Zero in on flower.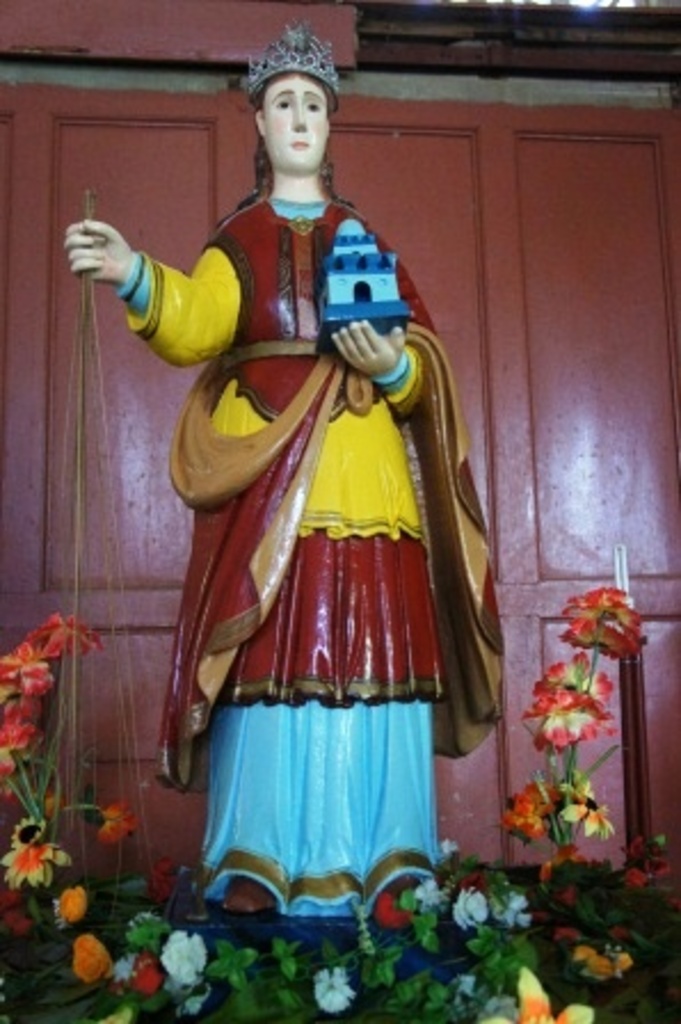
Zeroed in: bbox(619, 832, 651, 862).
